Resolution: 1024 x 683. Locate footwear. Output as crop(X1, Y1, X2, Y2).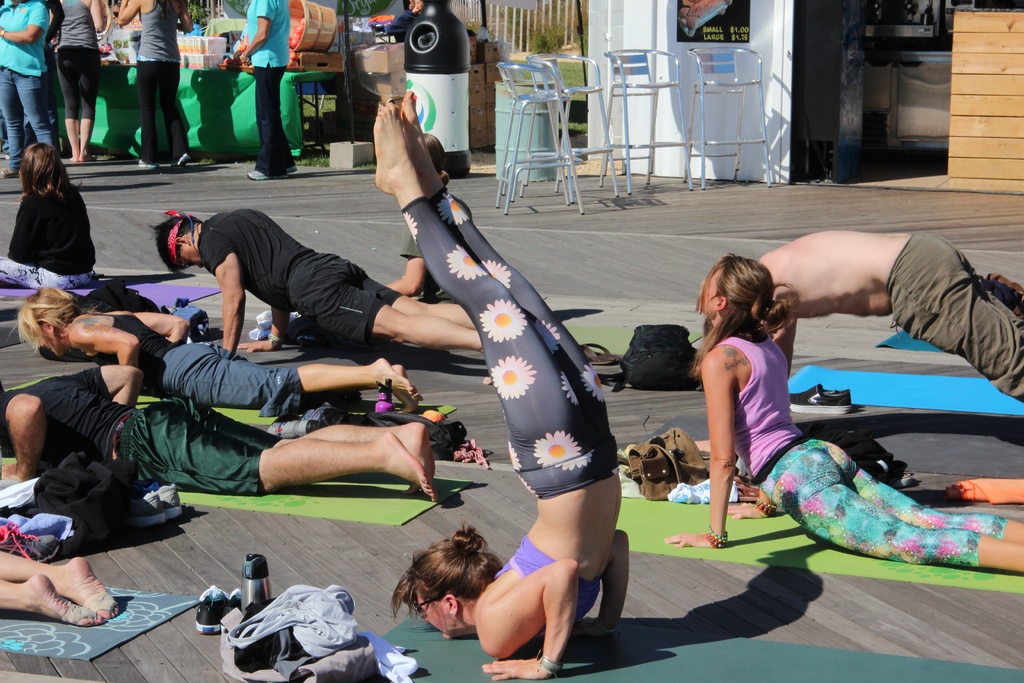
crop(144, 153, 159, 173).
